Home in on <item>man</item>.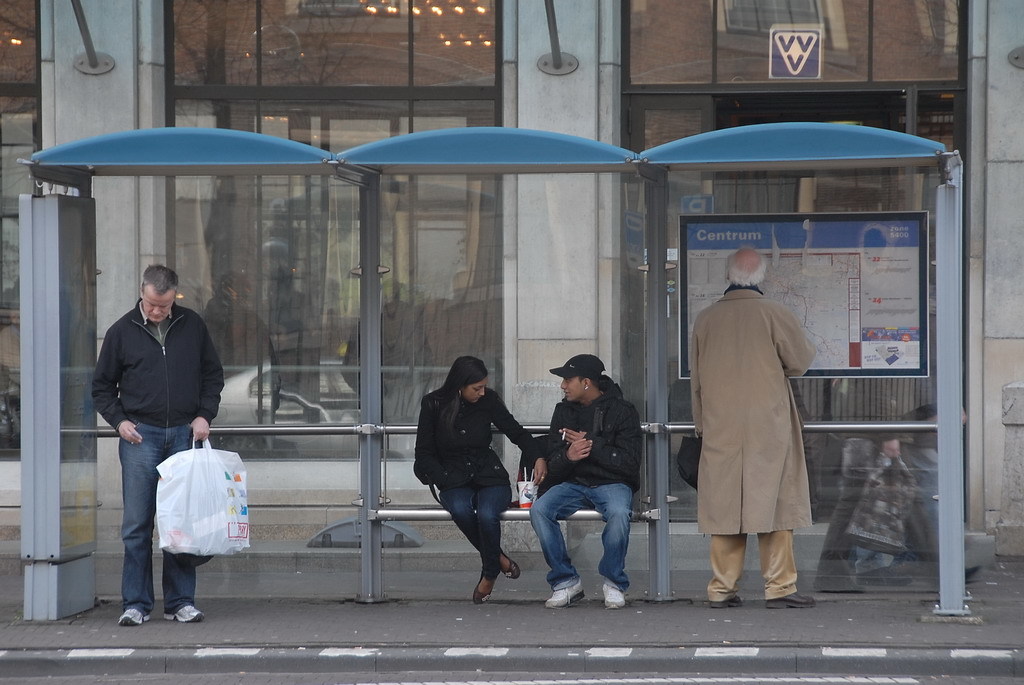
Homed in at region(94, 265, 225, 622).
